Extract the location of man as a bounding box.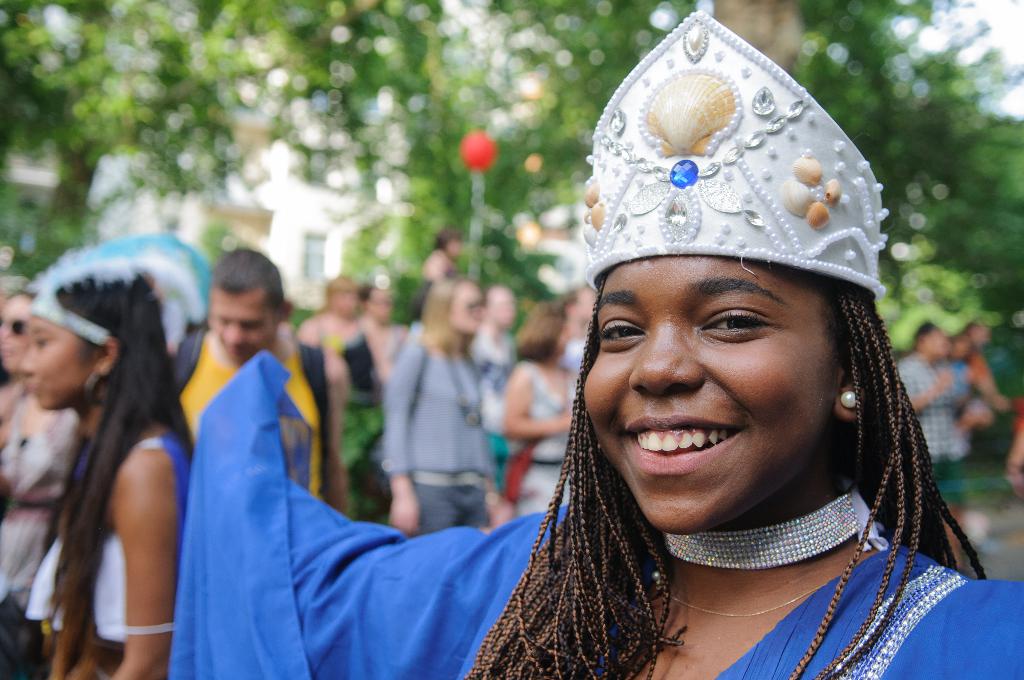
box(167, 245, 347, 515).
